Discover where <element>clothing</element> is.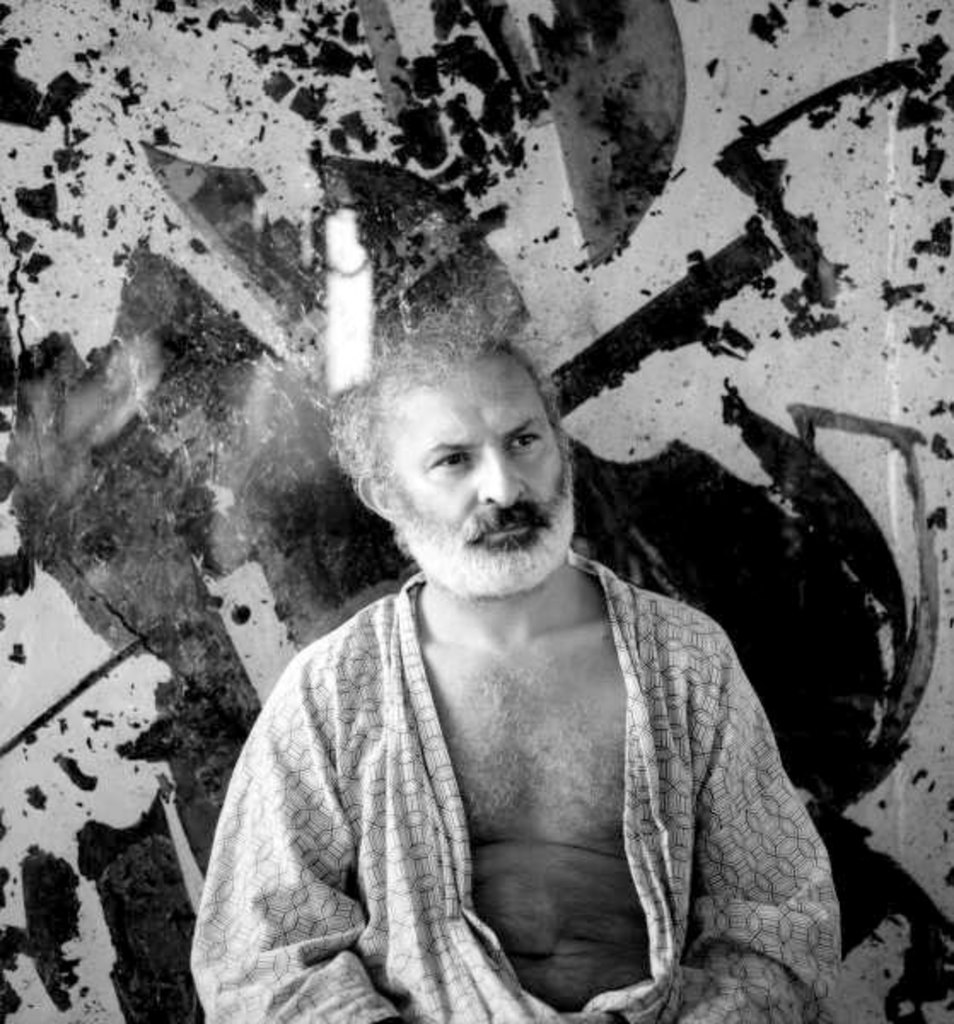
Discovered at (201, 469, 841, 1023).
